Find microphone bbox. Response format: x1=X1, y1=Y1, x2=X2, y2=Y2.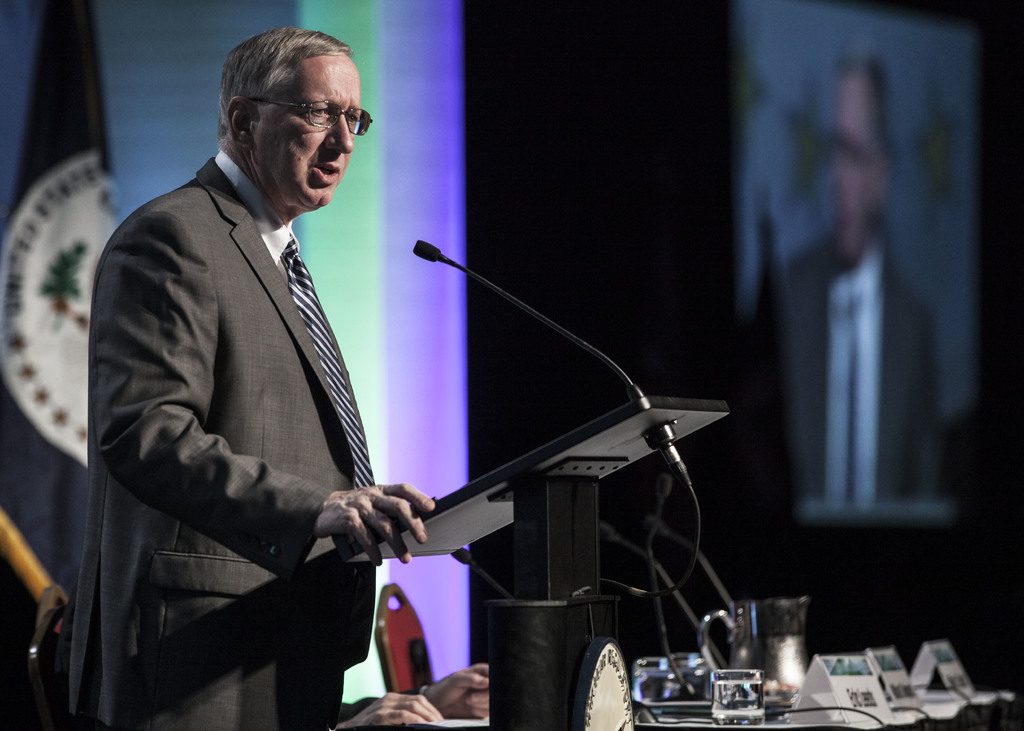
x1=408, y1=235, x2=443, y2=259.
